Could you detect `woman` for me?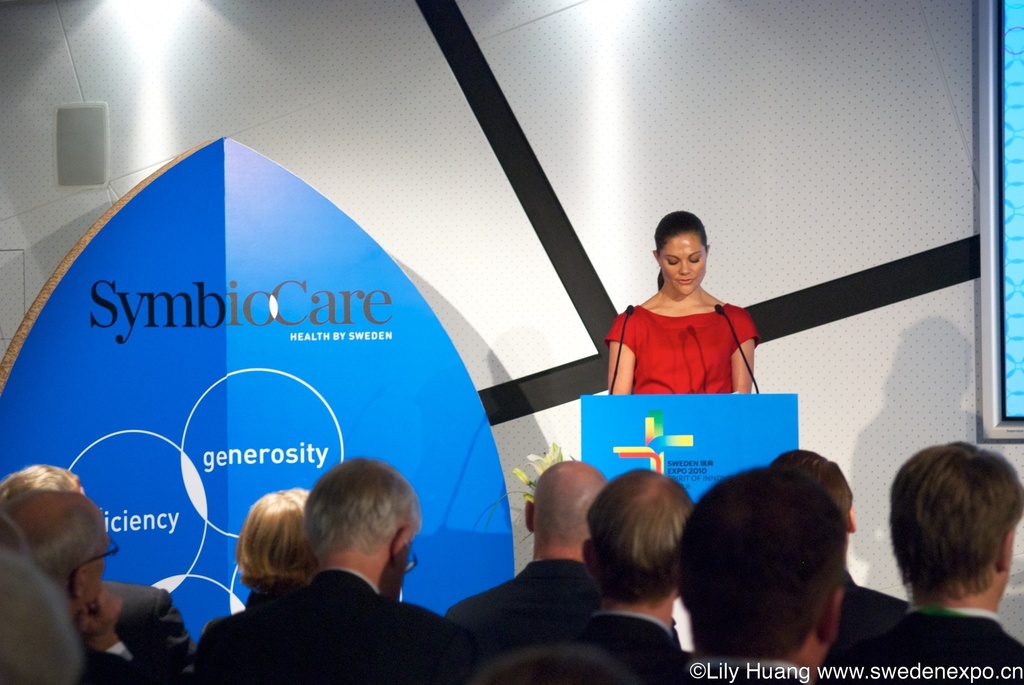
Detection result: {"x1": 601, "y1": 214, "x2": 773, "y2": 420}.
